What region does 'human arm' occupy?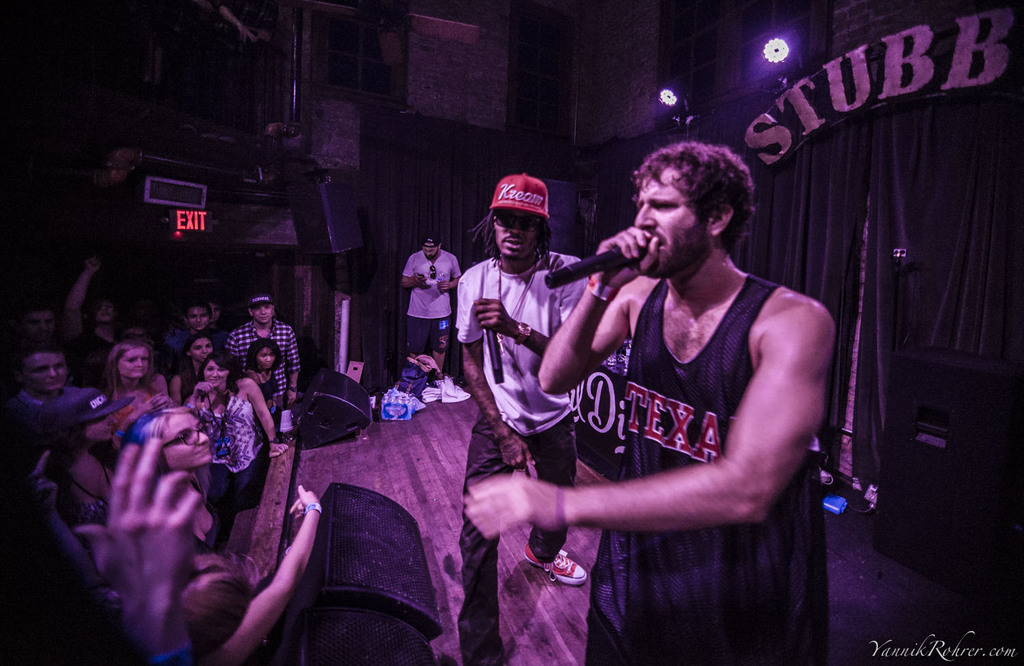
box(399, 253, 434, 294).
